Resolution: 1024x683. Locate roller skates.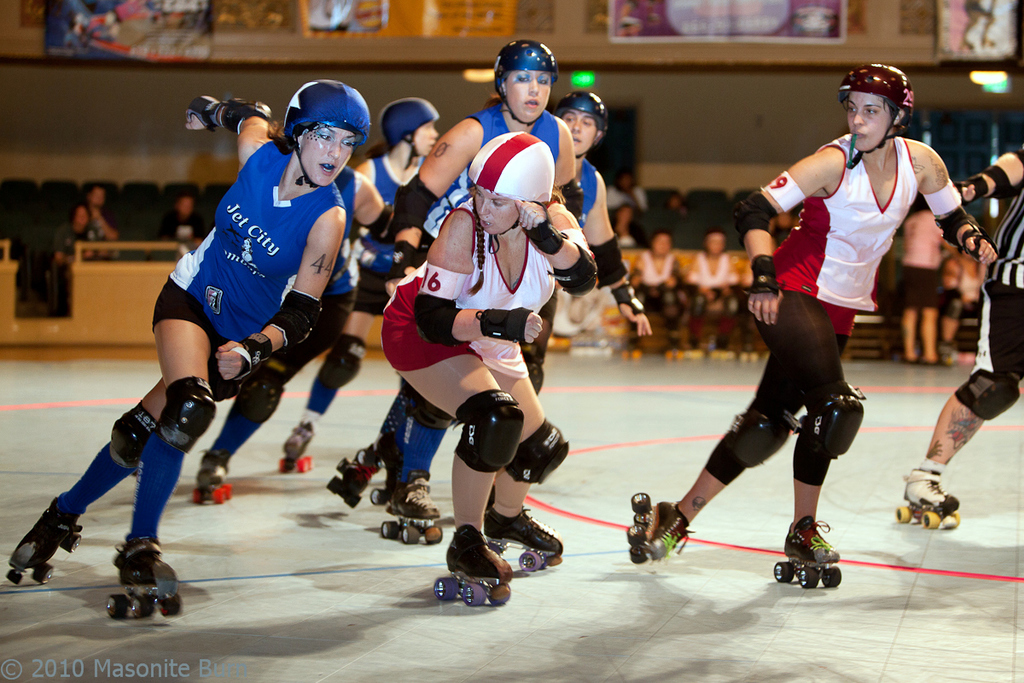
481, 501, 563, 570.
